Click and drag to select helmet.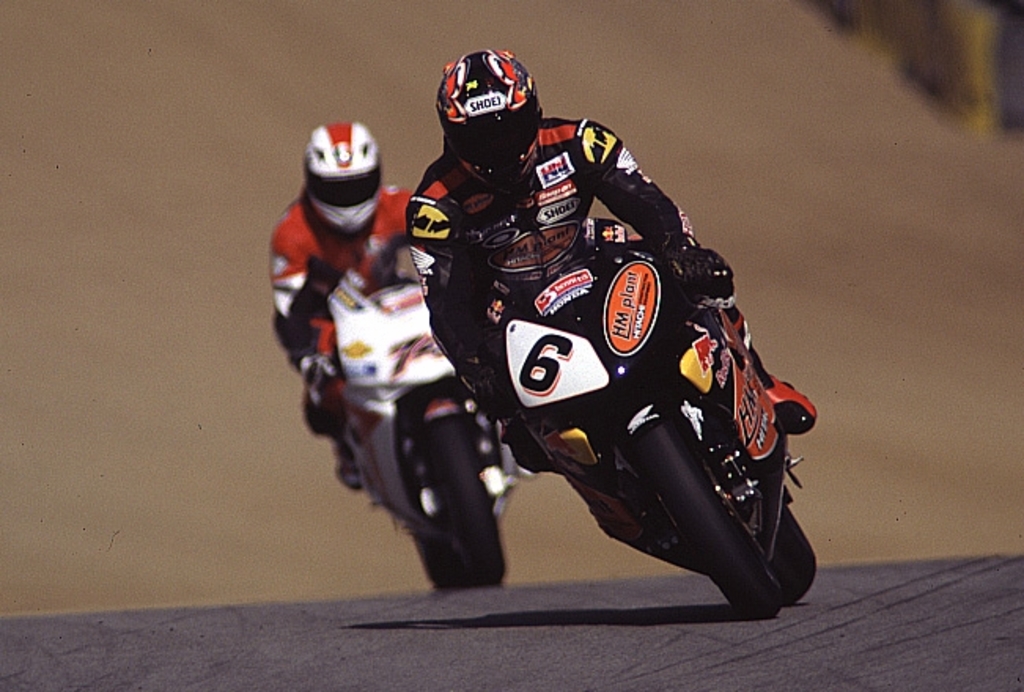
Selection: 431, 47, 547, 176.
